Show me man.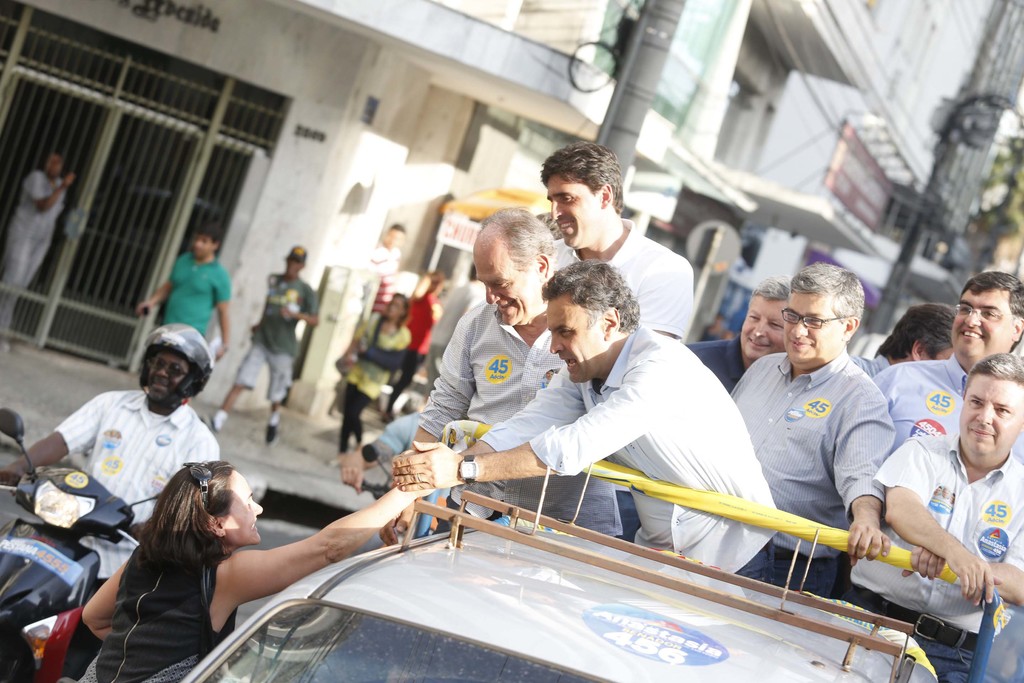
man is here: [0, 328, 220, 682].
